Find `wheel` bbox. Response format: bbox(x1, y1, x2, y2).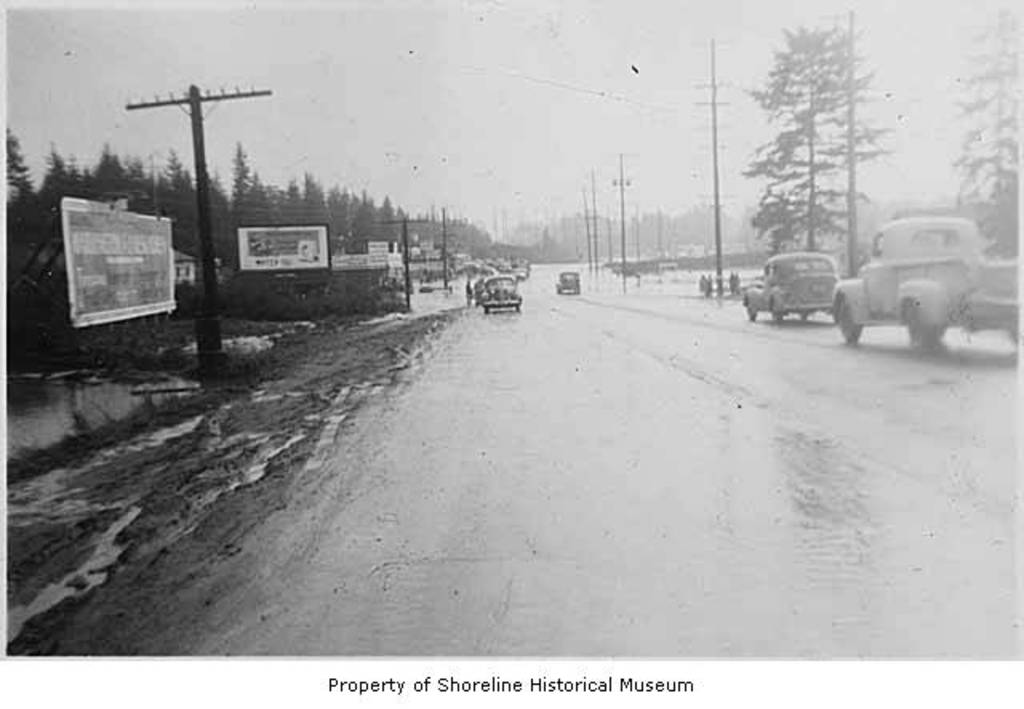
bbox(901, 299, 939, 347).
